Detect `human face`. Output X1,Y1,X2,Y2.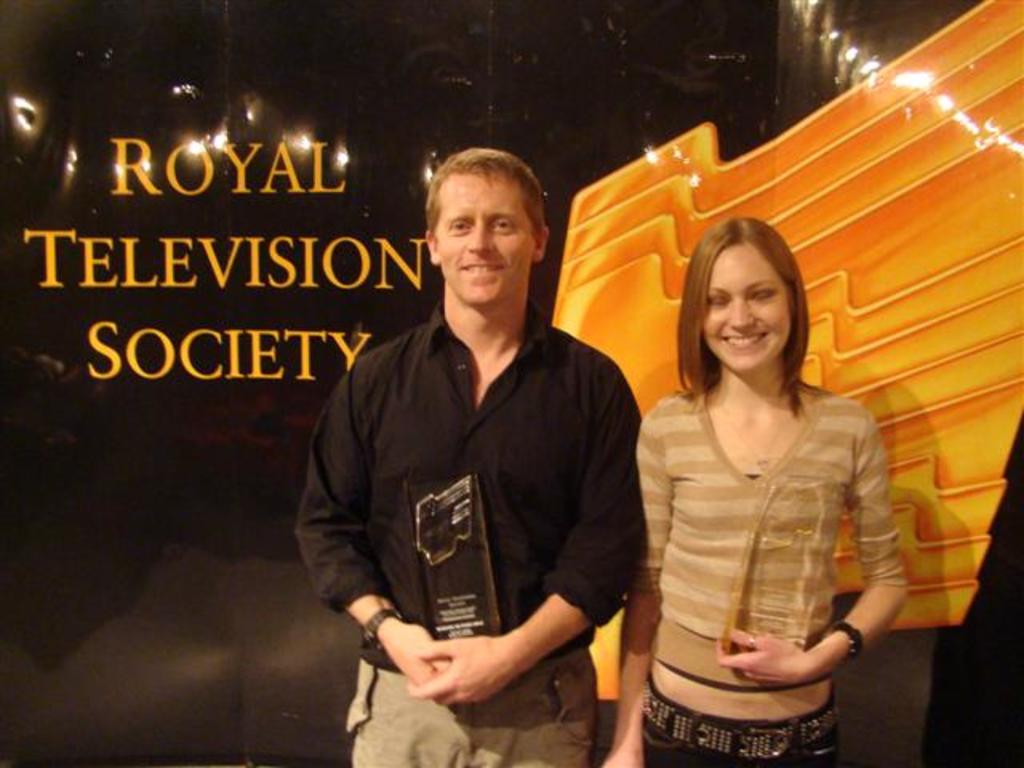
426,163,533,296.
